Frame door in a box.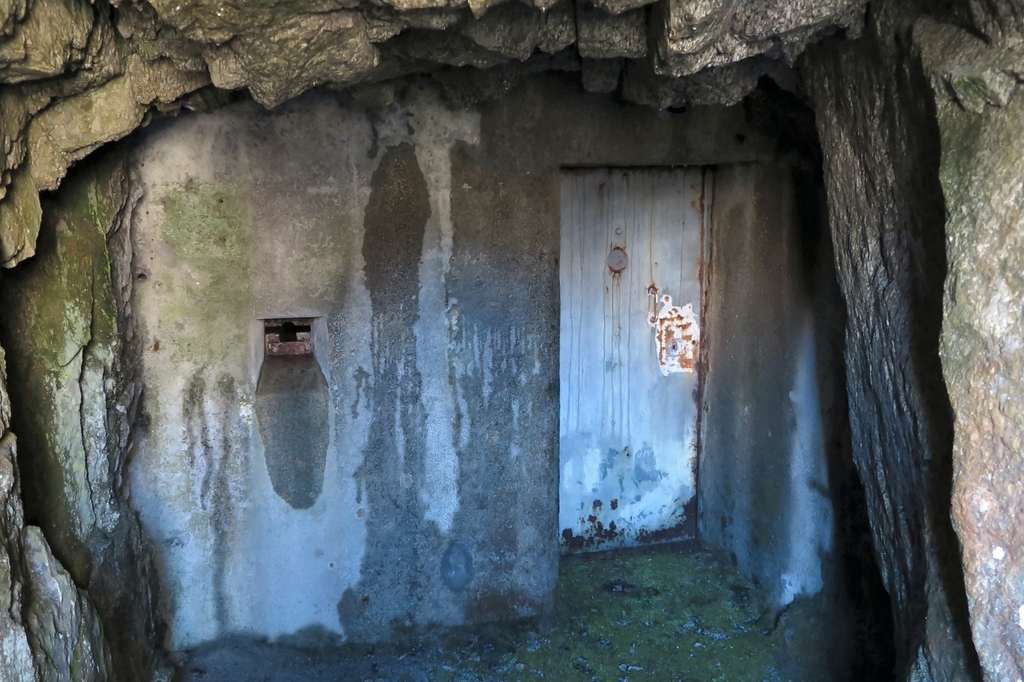
box(554, 133, 749, 583).
